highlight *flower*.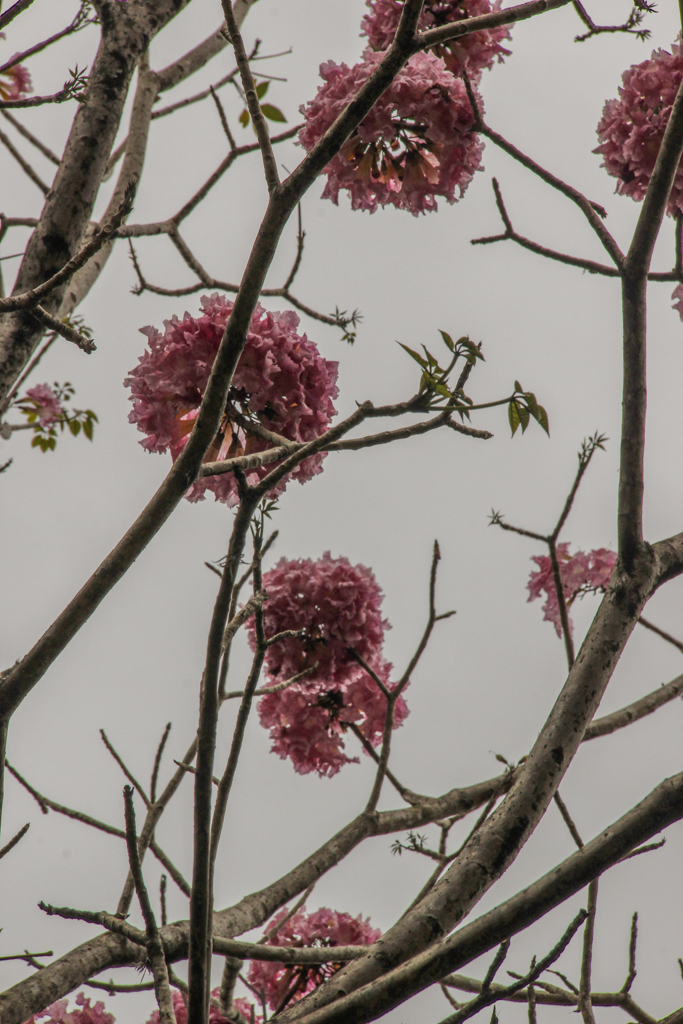
Highlighted region: 247/554/383/687.
